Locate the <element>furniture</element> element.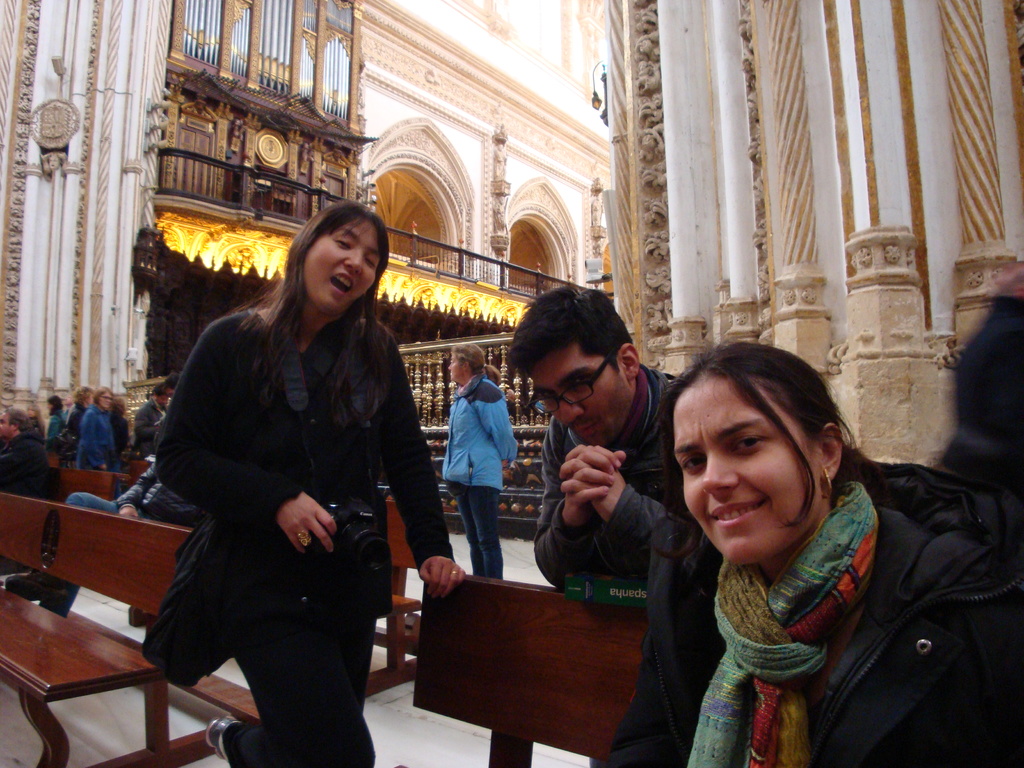
Element bbox: {"x1": 410, "y1": 572, "x2": 650, "y2": 767}.
